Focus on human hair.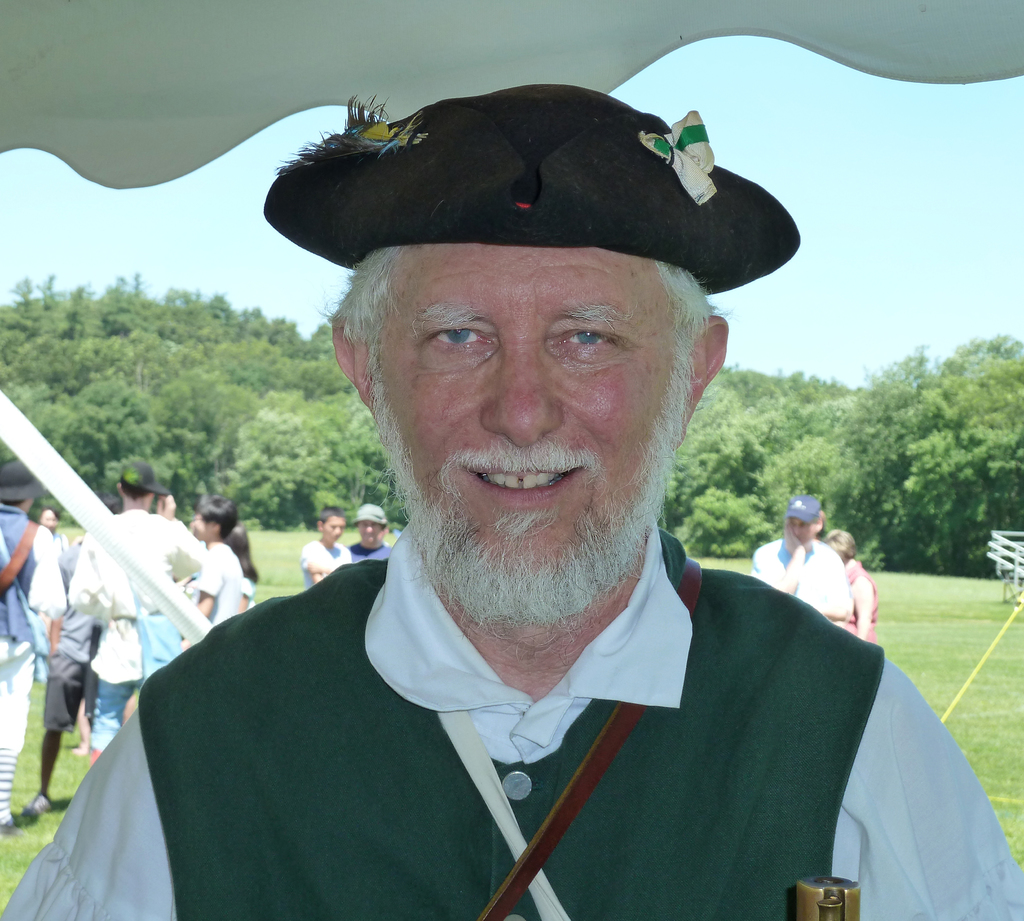
Focused at 826, 528, 859, 559.
